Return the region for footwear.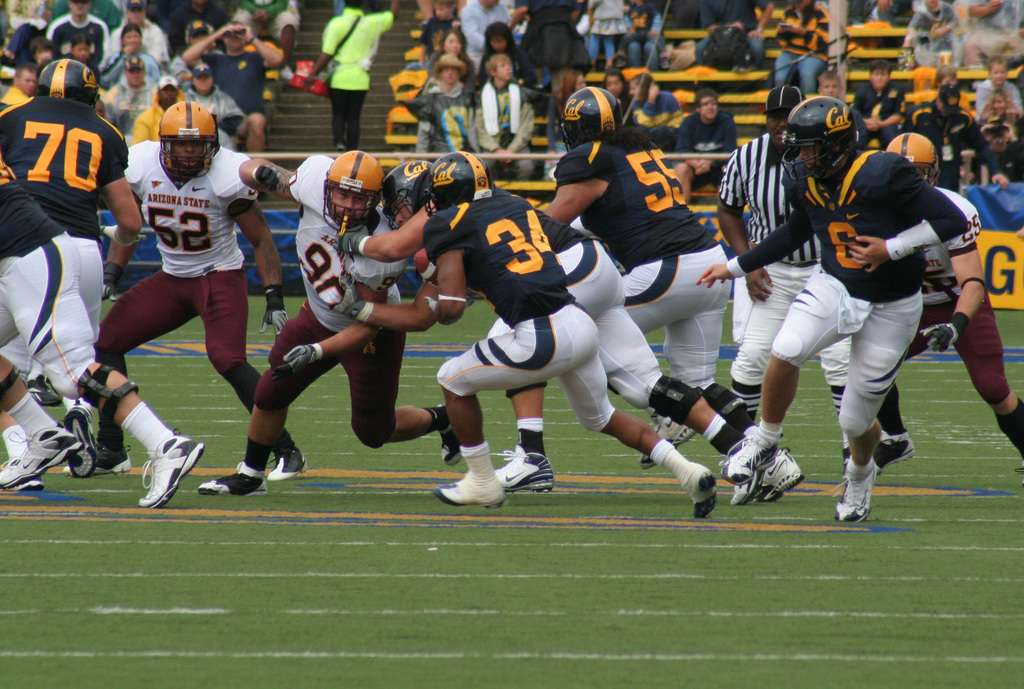
826:458:877:524.
